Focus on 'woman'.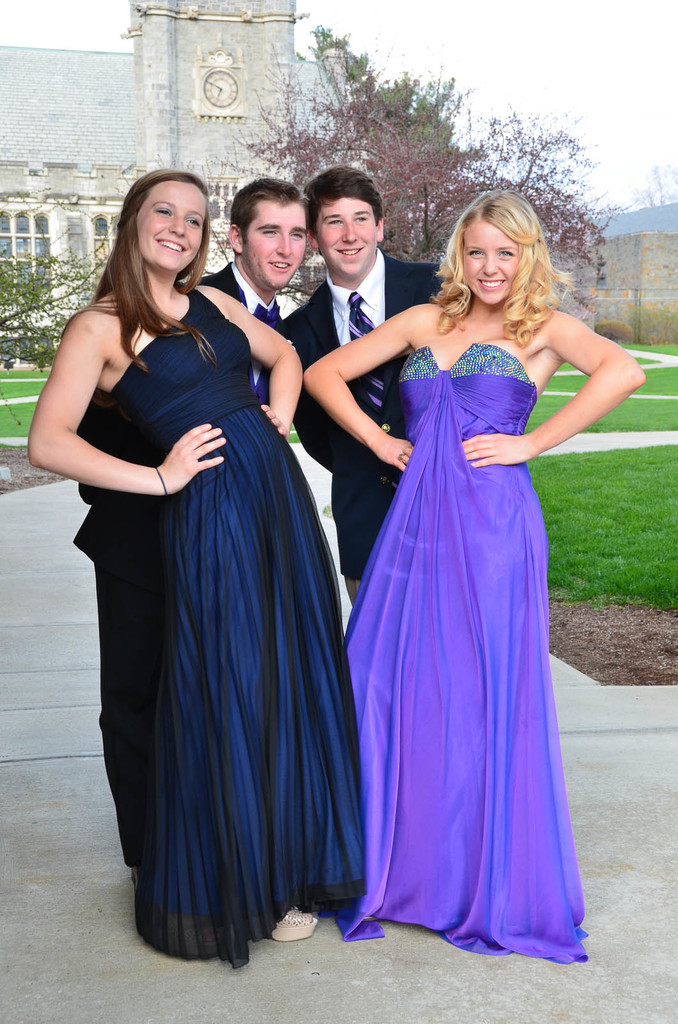
Focused at BBox(297, 187, 653, 964).
